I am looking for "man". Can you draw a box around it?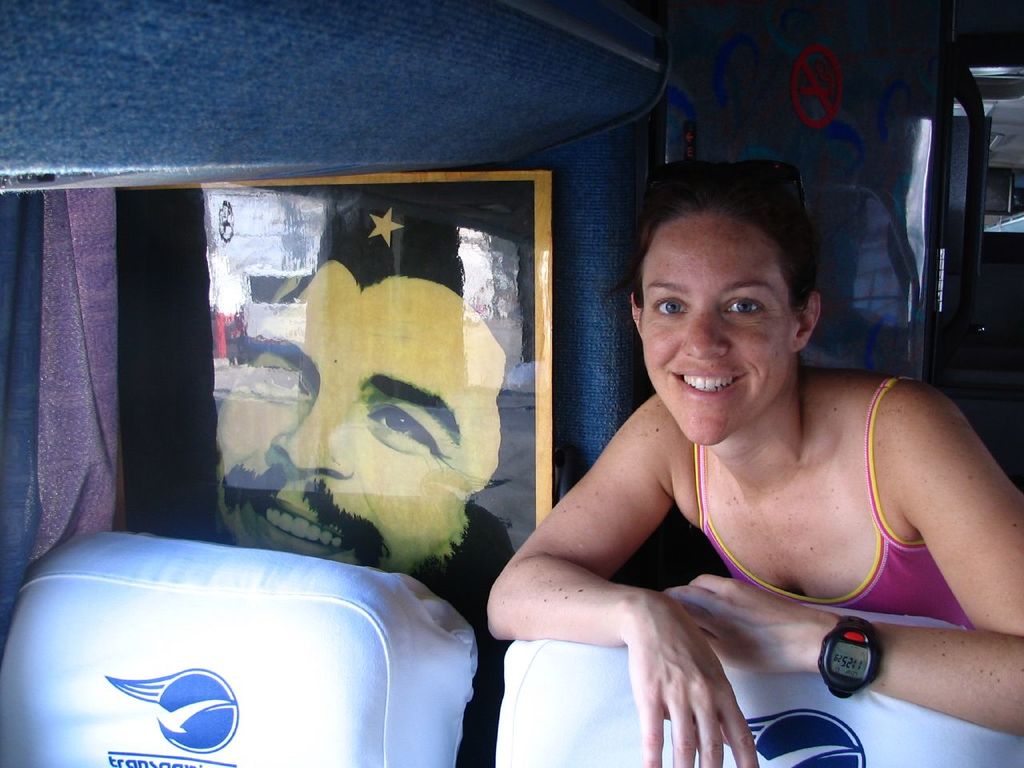
Sure, the bounding box is 216/203/516/767.
